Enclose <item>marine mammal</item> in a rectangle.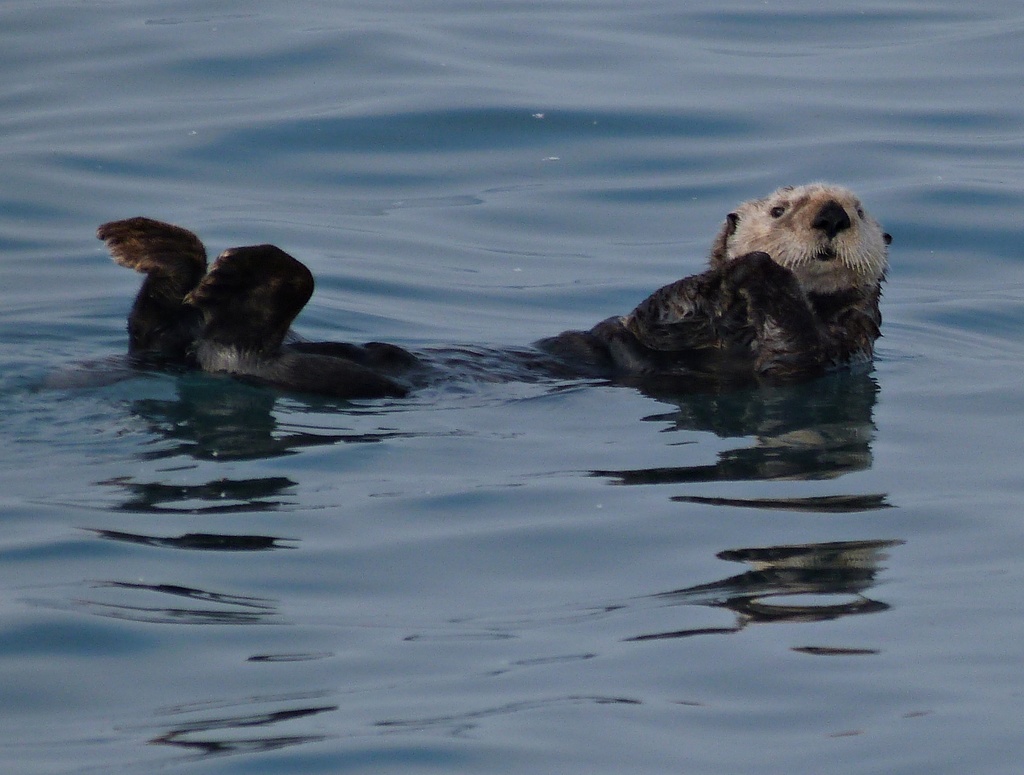
box(702, 176, 899, 352).
